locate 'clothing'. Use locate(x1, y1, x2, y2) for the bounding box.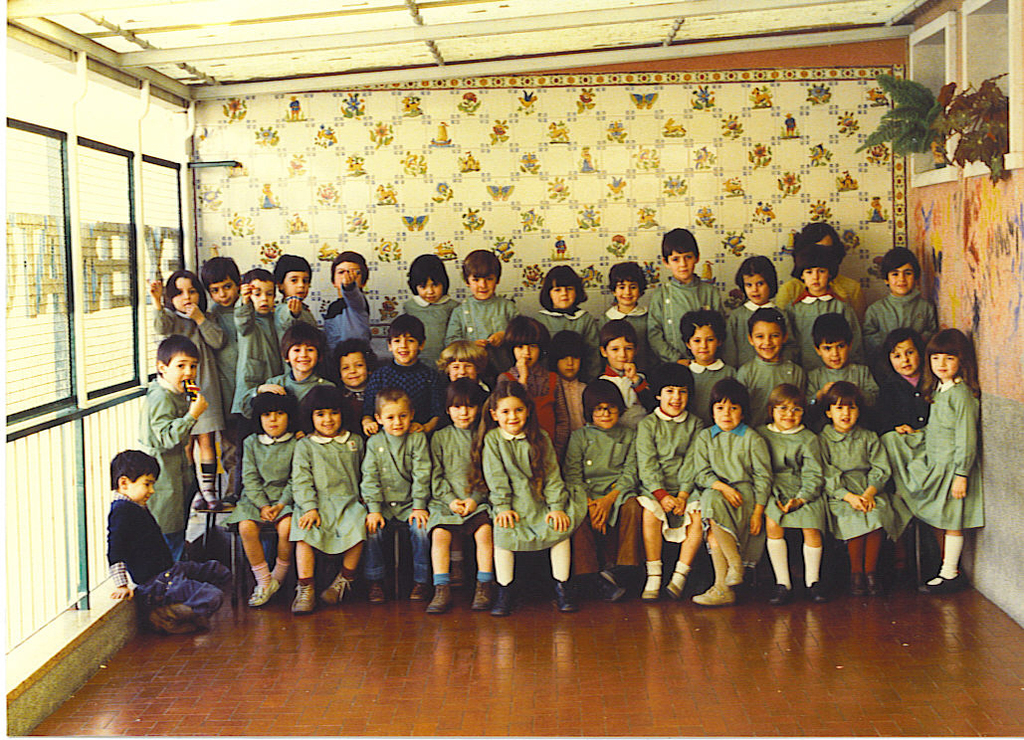
locate(147, 302, 225, 504).
